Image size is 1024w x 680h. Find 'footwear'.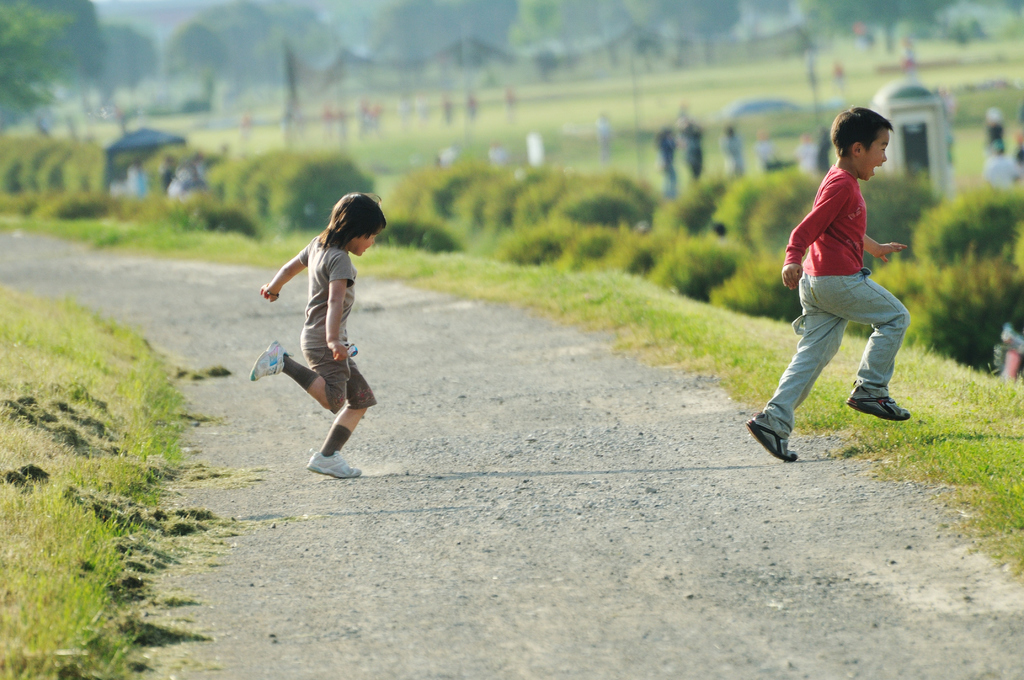
x1=744, y1=410, x2=799, y2=462.
